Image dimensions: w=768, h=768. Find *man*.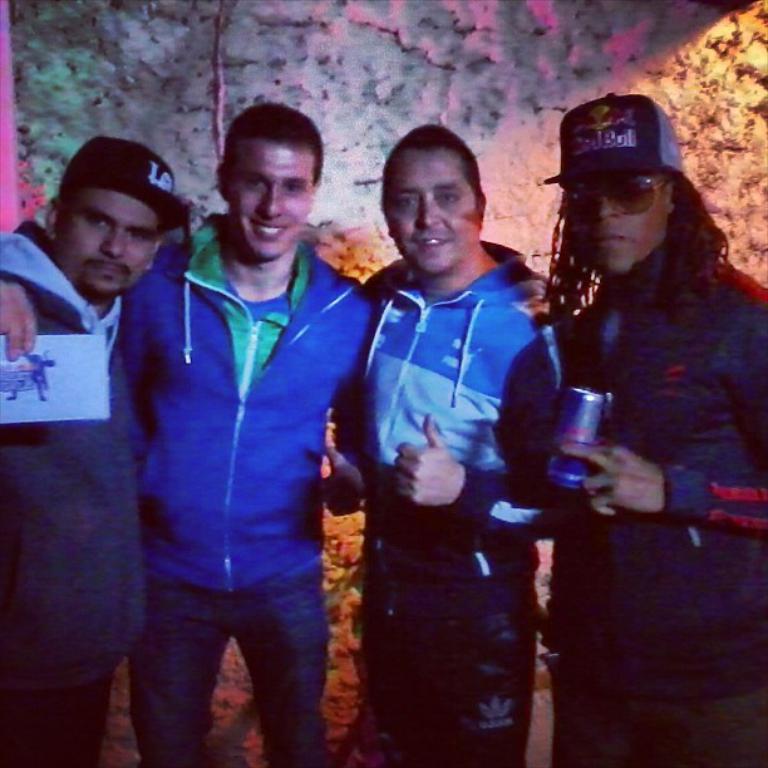
region(0, 136, 191, 767).
